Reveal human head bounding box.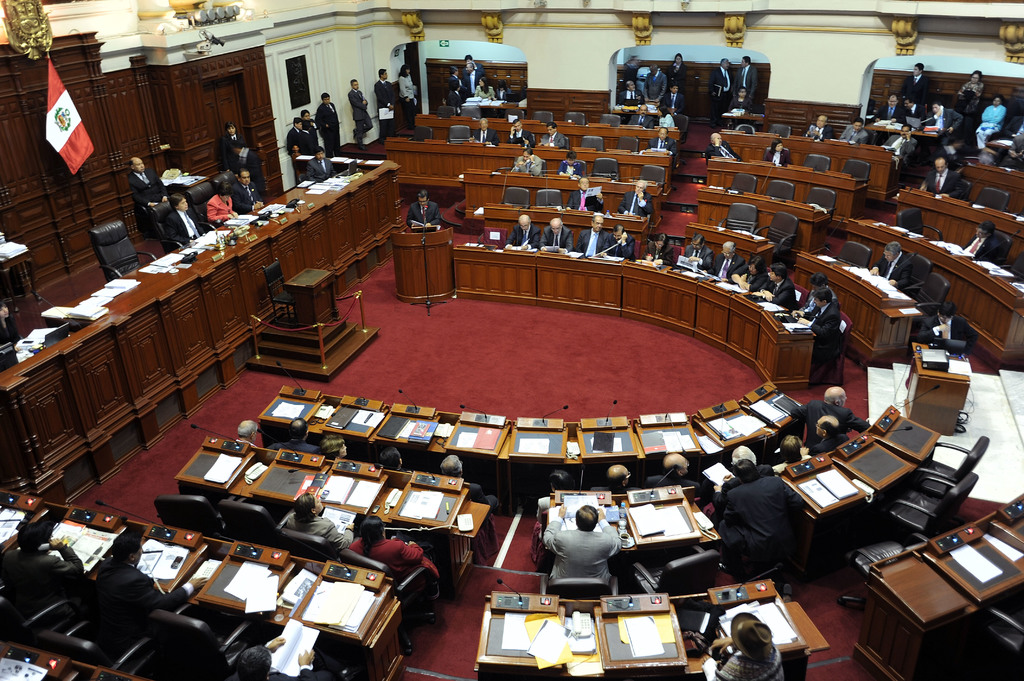
Revealed: (x1=218, y1=182, x2=230, y2=205).
